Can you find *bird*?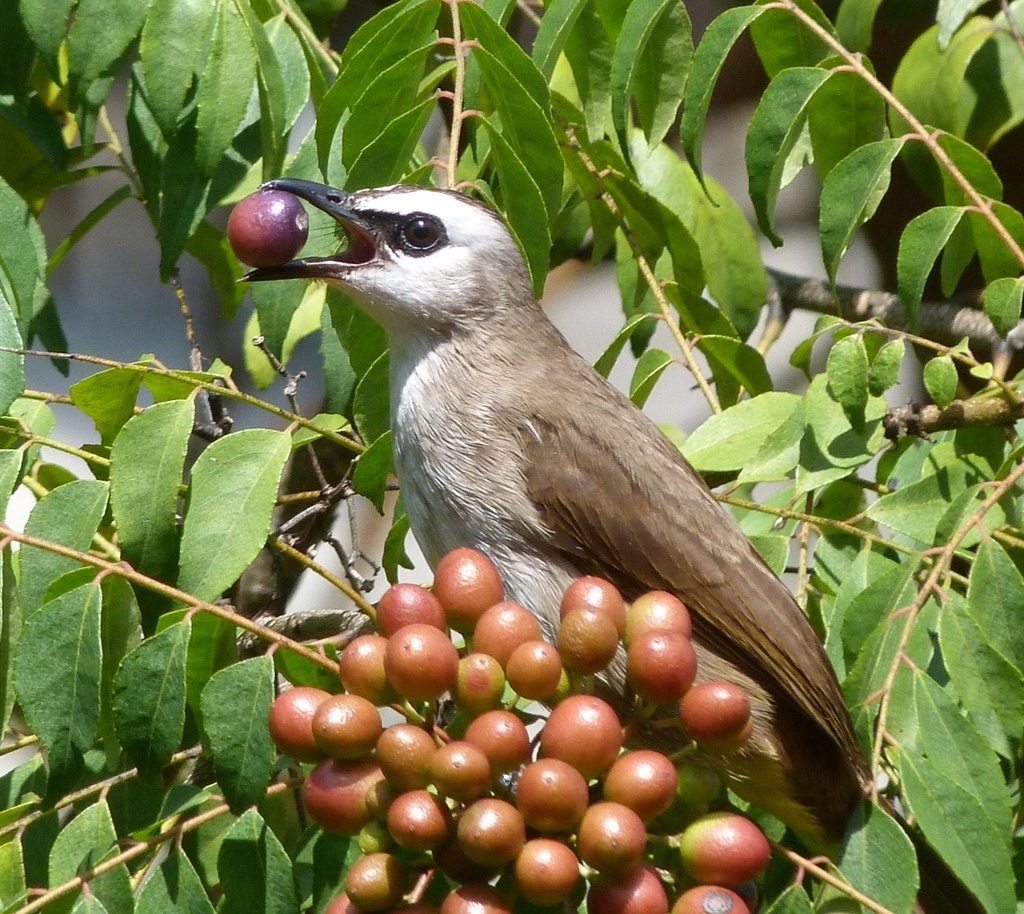
Yes, bounding box: select_region(244, 184, 858, 787).
